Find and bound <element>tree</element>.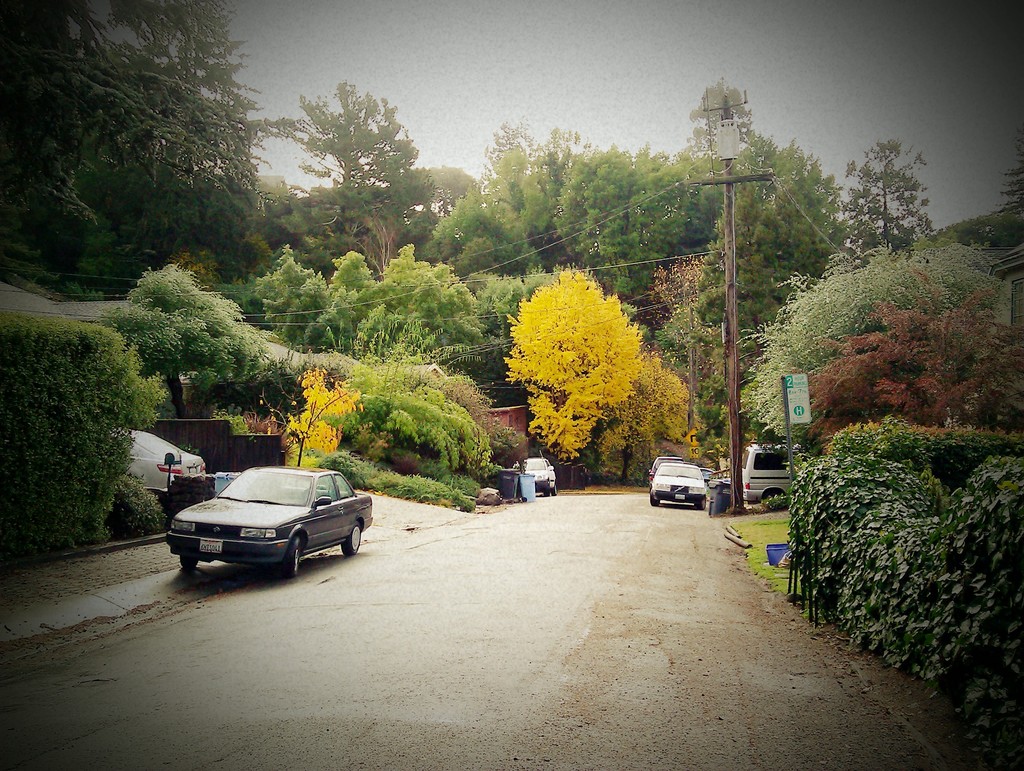
Bound: crop(833, 136, 938, 250).
